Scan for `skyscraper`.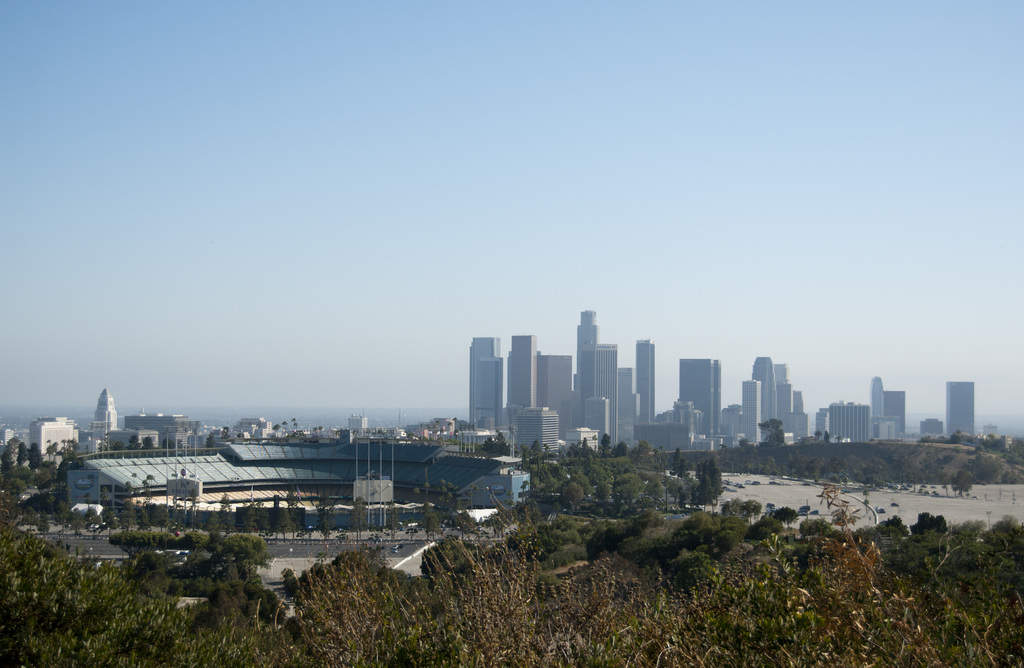
Scan result: (x1=739, y1=379, x2=758, y2=449).
